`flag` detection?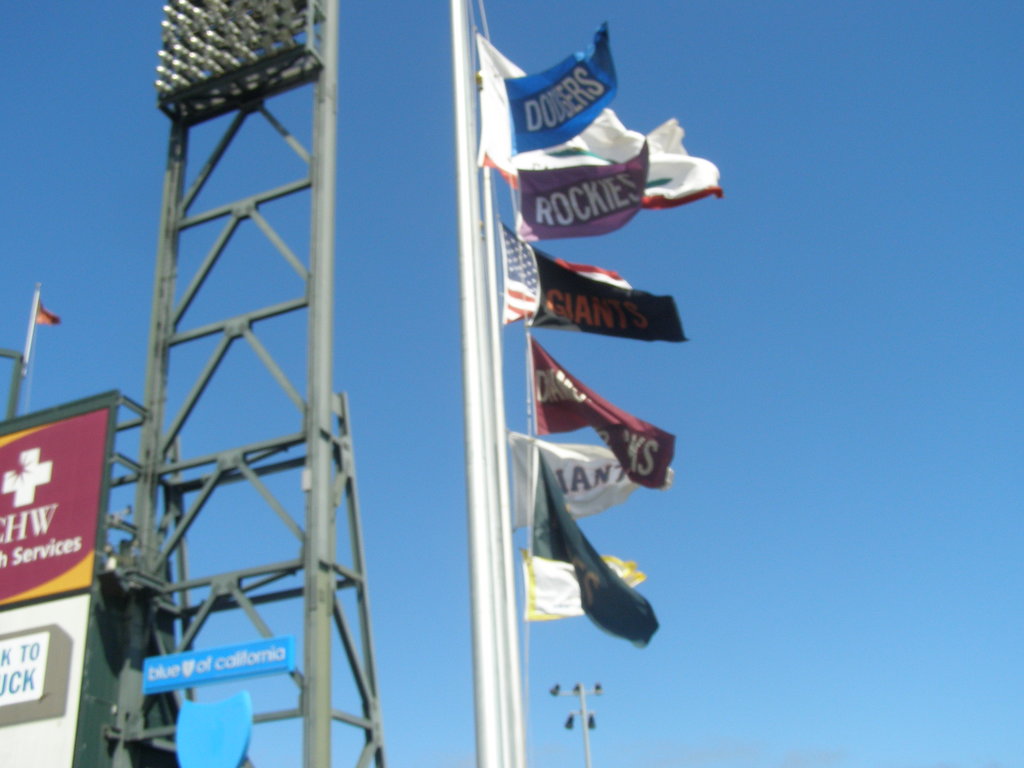
[x1=520, y1=328, x2=671, y2=482]
